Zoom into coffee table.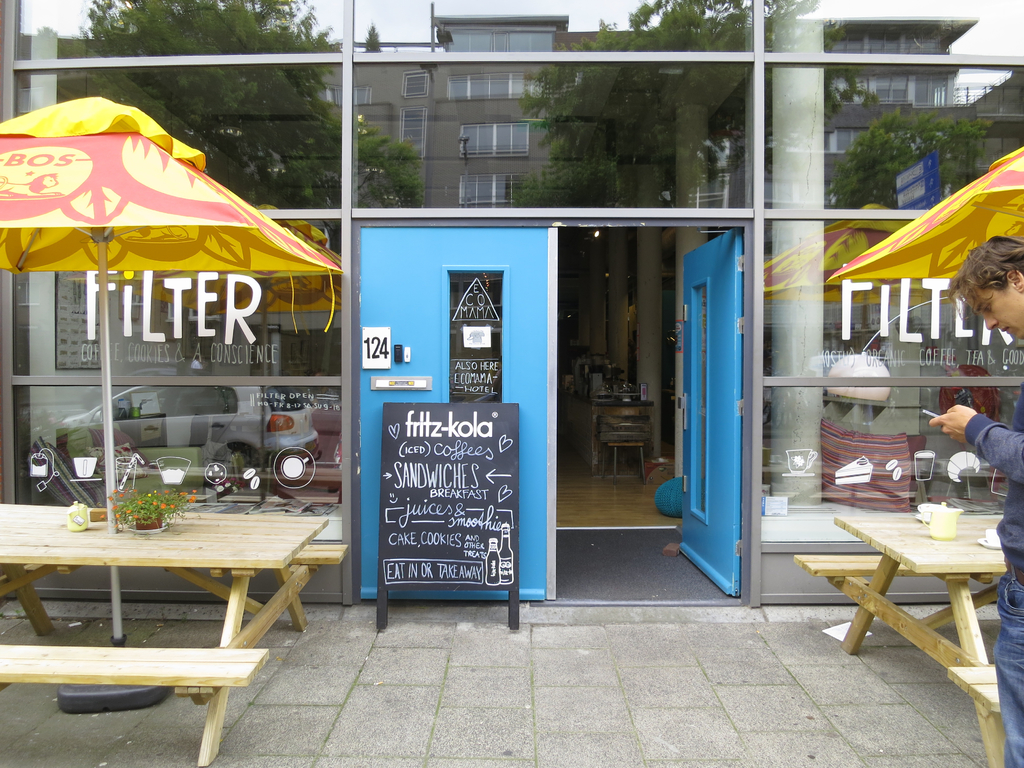
Zoom target: locate(0, 496, 348, 767).
